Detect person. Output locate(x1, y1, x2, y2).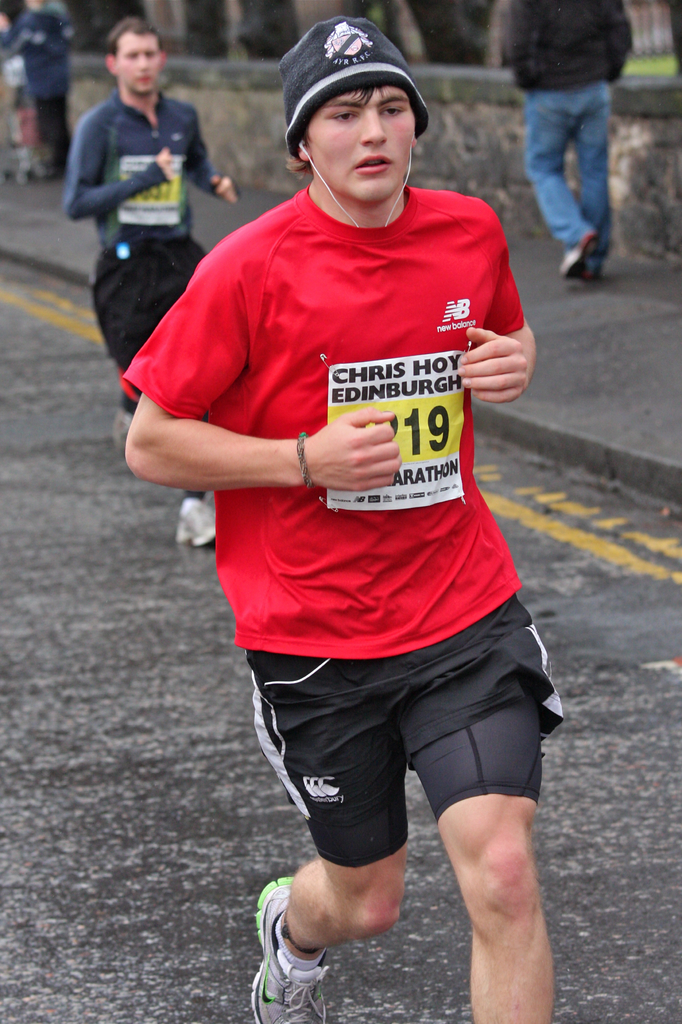
locate(0, 0, 74, 175).
